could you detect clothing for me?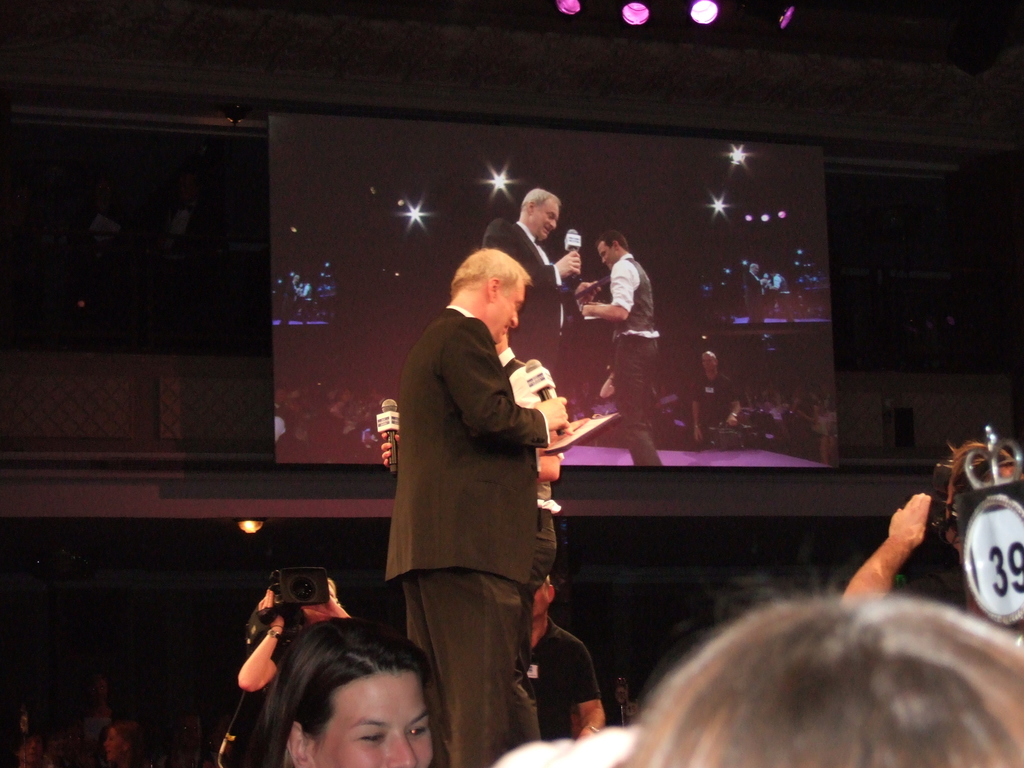
Detection result: (left=764, top=273, right=795, bottom=323).
